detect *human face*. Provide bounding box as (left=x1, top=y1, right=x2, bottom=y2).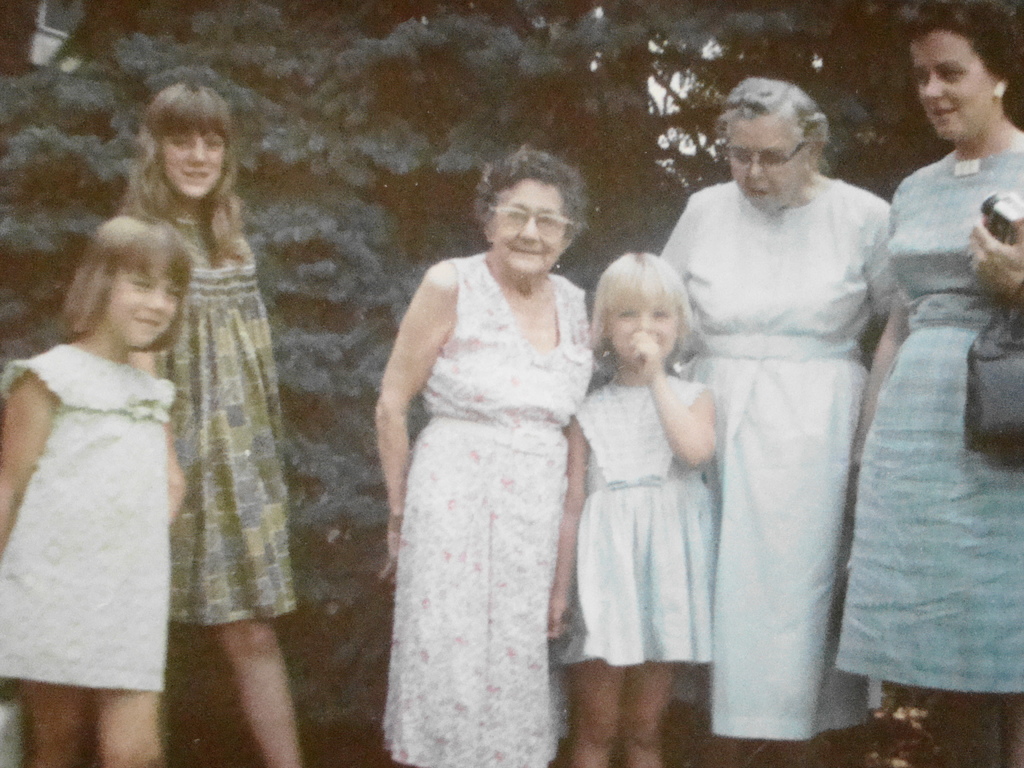
(left=731, top=120, right=803, bottom=217).
